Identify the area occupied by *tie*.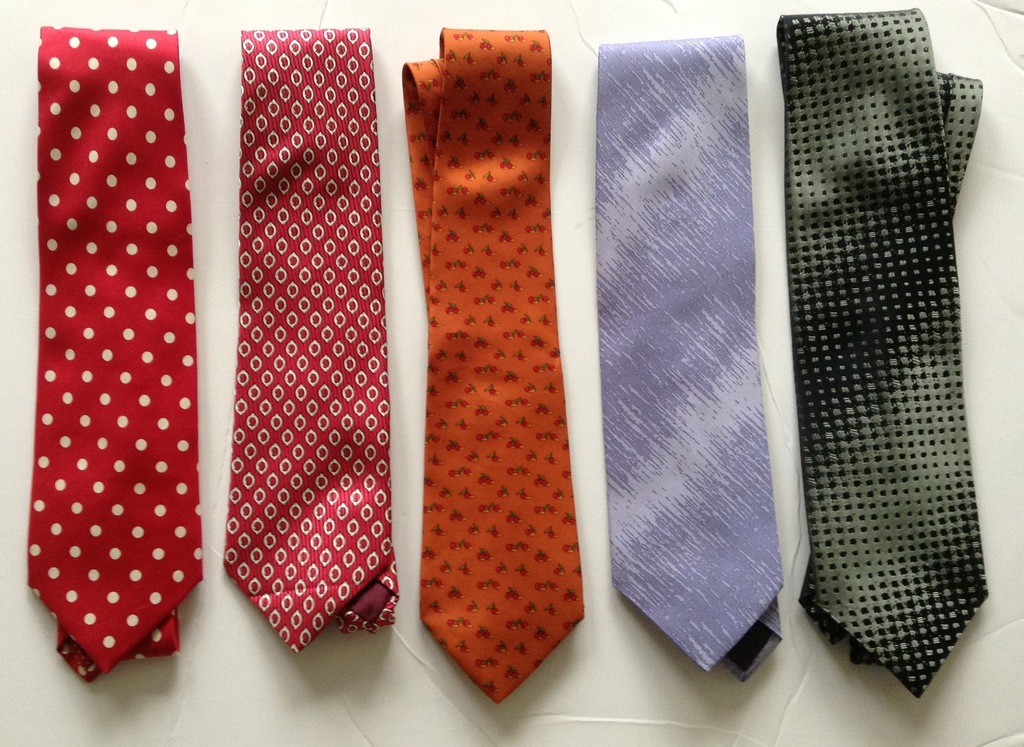
Area: 397 32 604 691.
